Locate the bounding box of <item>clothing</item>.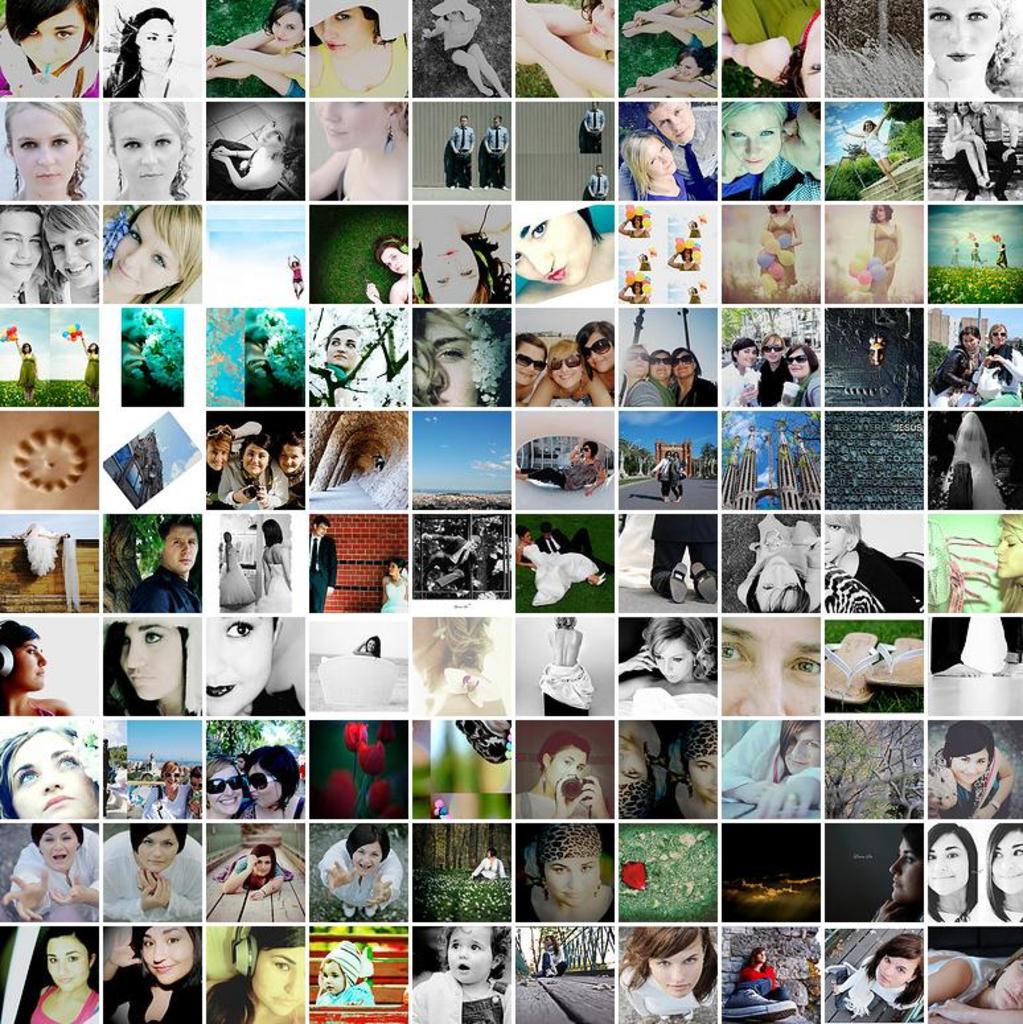
Bounding box: region(484, 126, 509, 186).
